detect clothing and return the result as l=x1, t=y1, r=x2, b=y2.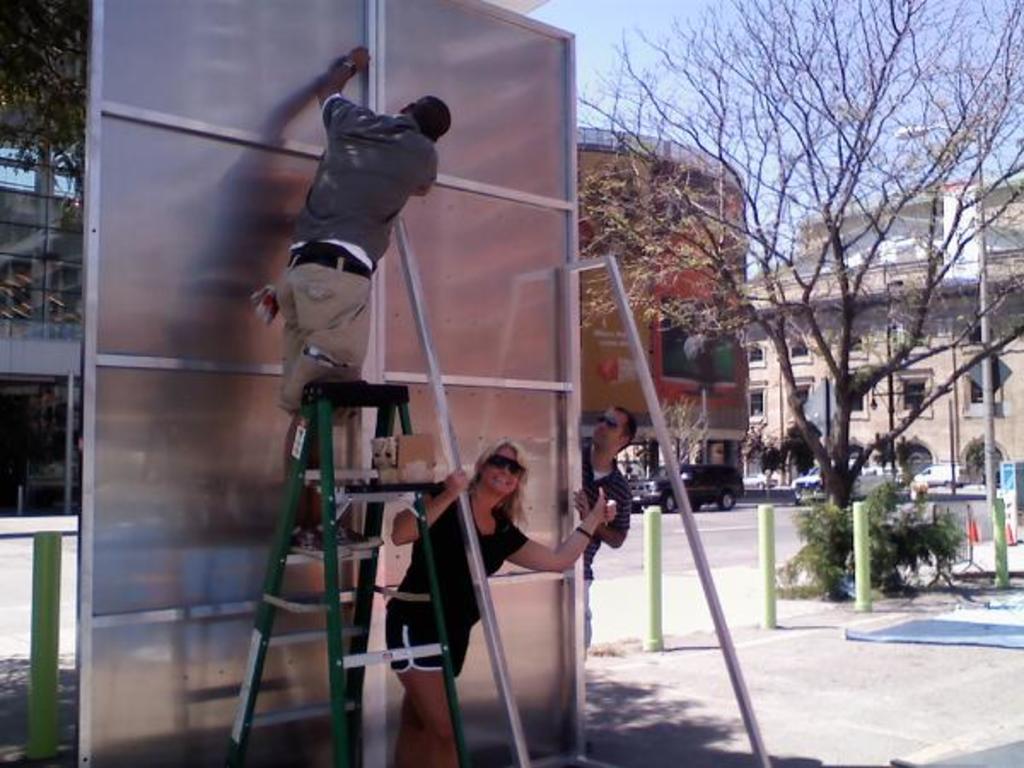
l=584, t=440, r=633, b=655.
